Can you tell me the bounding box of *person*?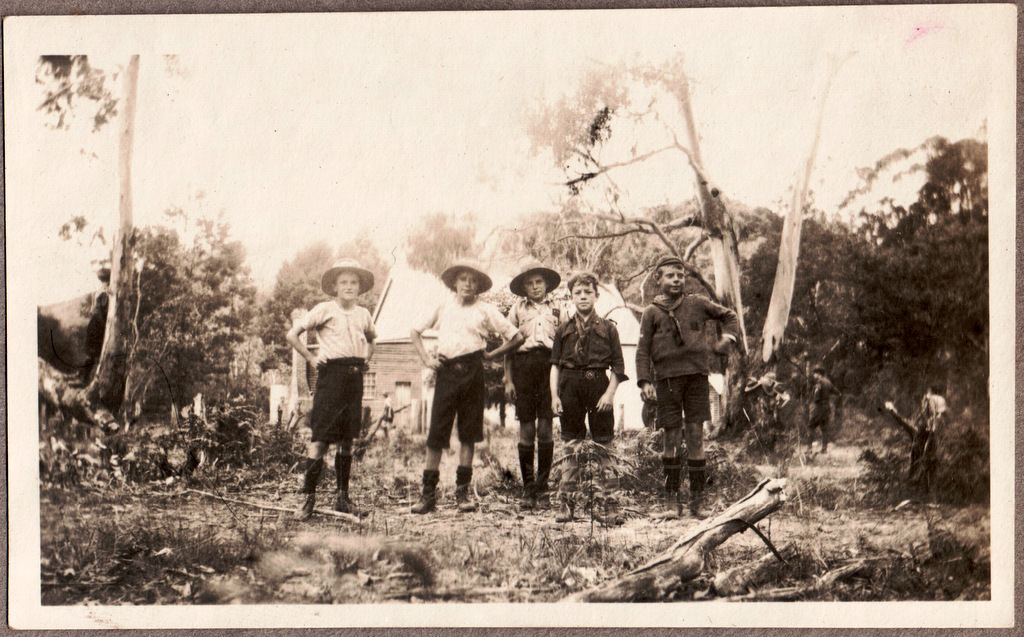
<box>498,259,559,503</box>.
